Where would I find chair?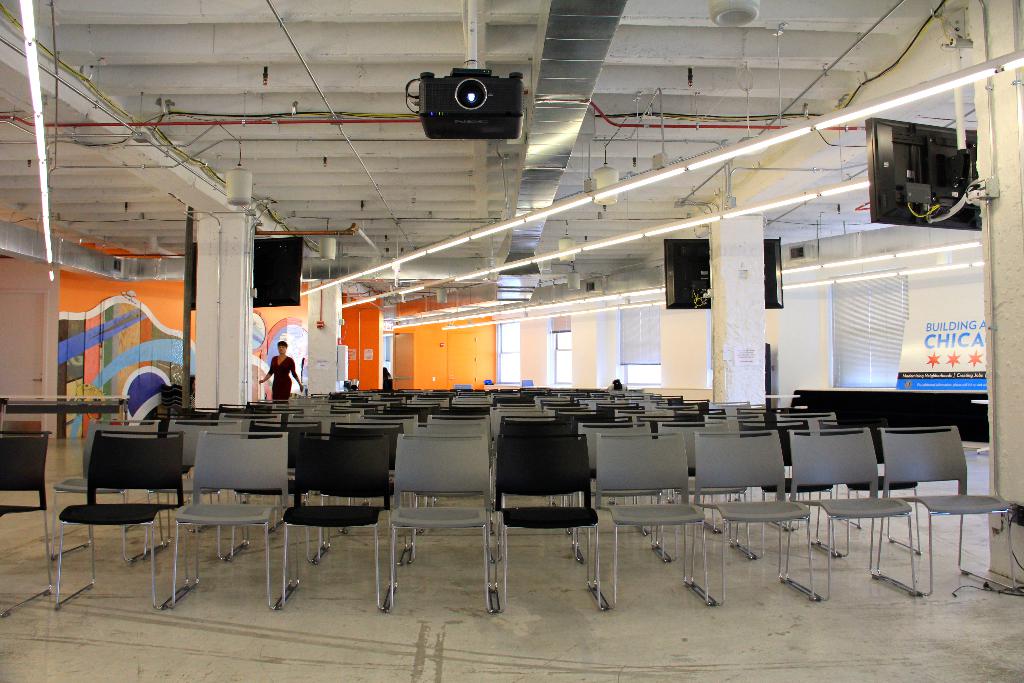
At <region>495, 440, 604, 612</region>.
